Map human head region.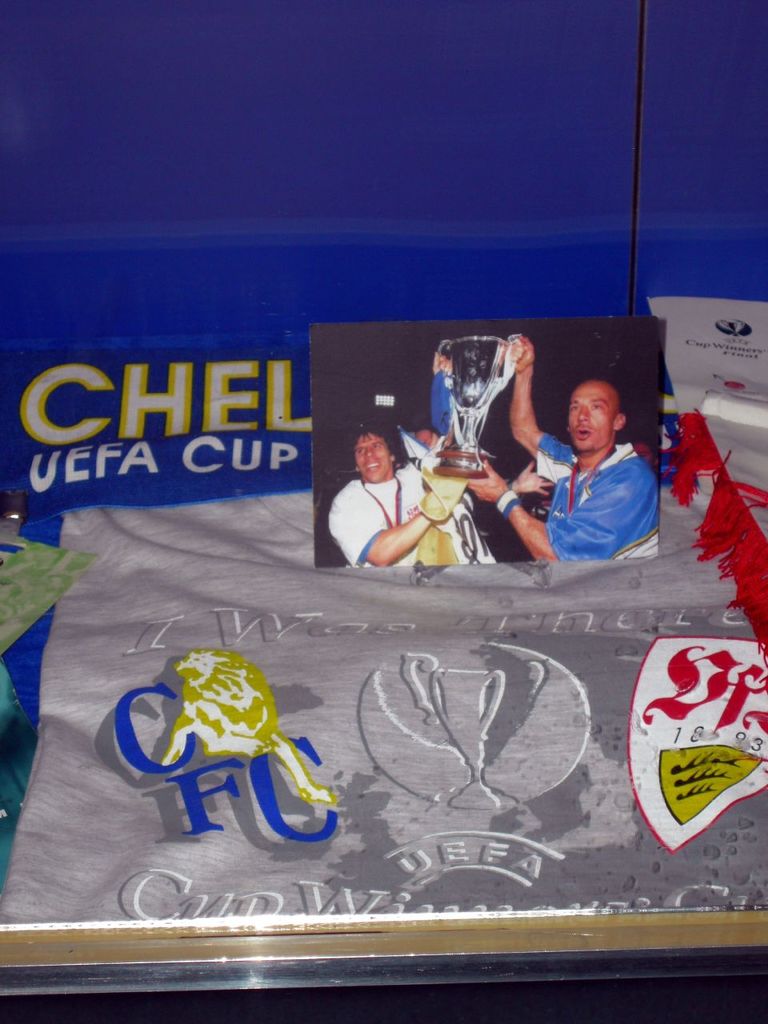
Mapped to l=564, t=370, r=641, b=464.
